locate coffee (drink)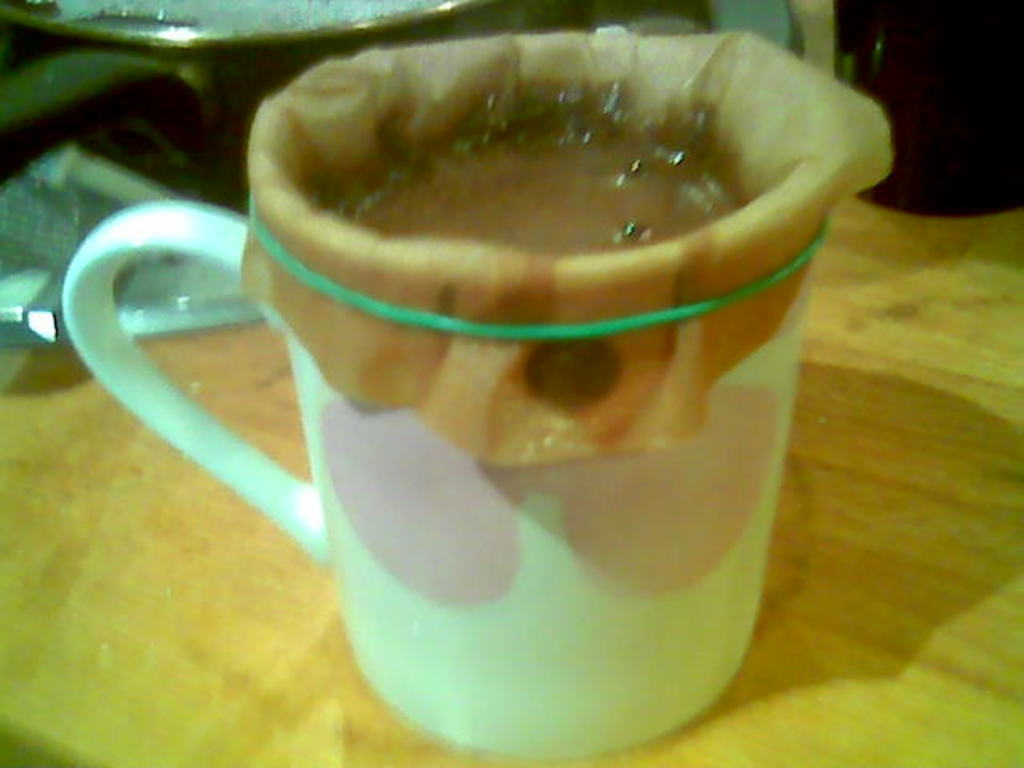
left=352, top=104, right=739, bottom=254
